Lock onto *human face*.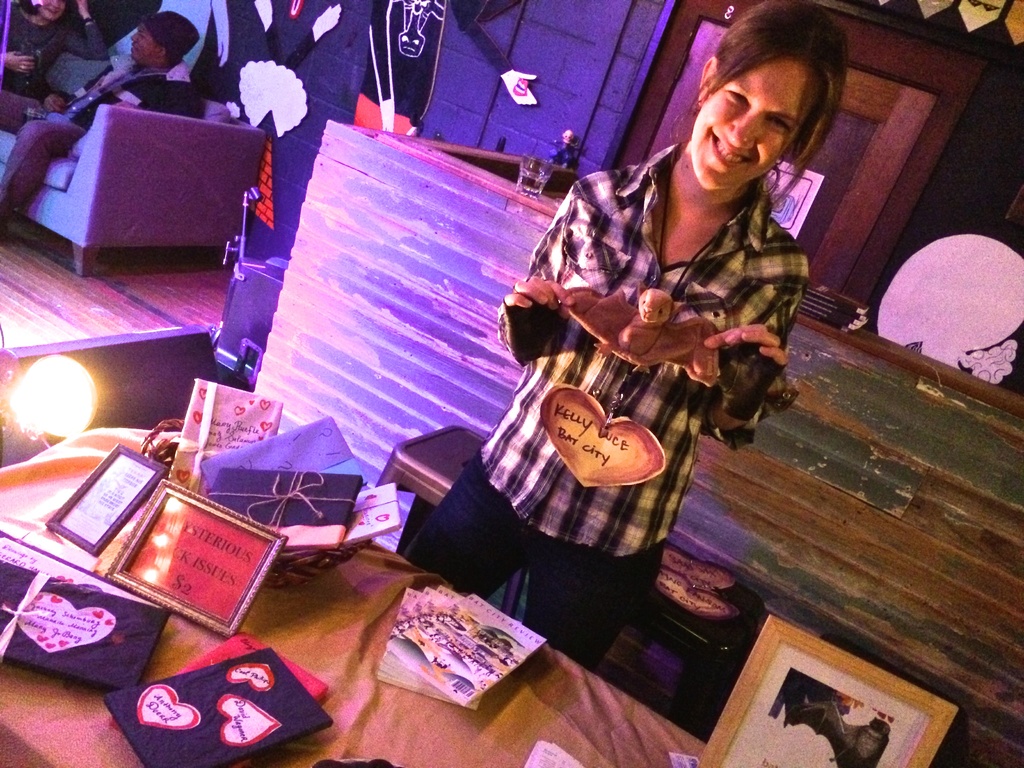
Locked: <region>133, 21, 159, 62</region>.
